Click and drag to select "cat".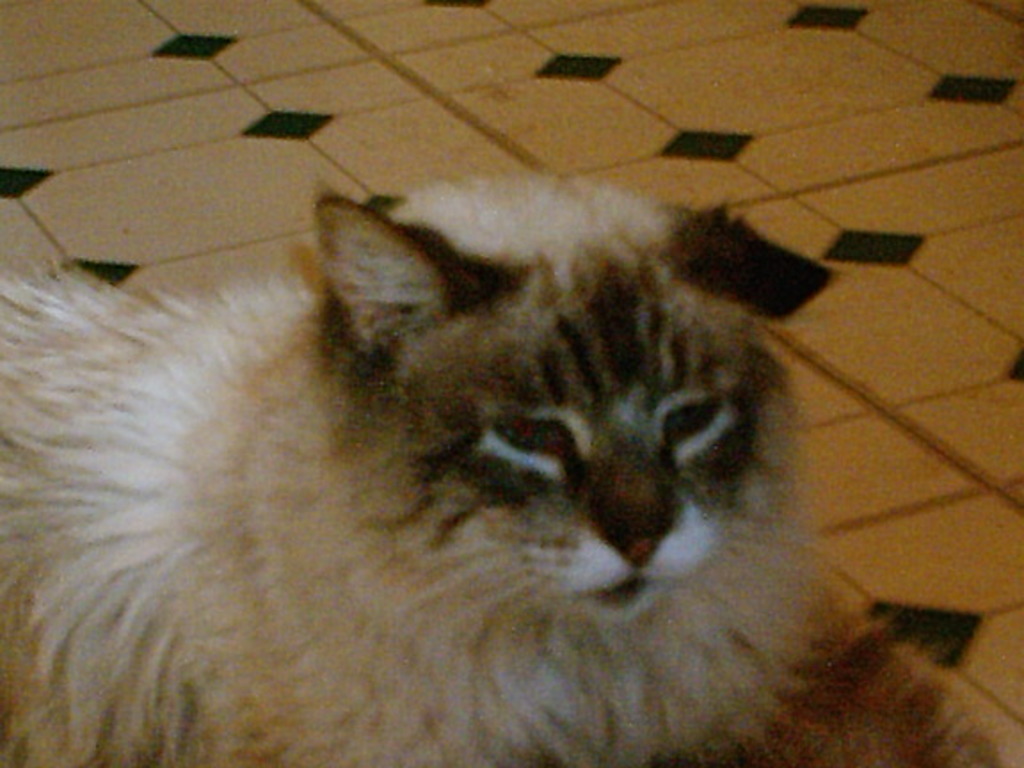
Selection: [0,171,996,766].
